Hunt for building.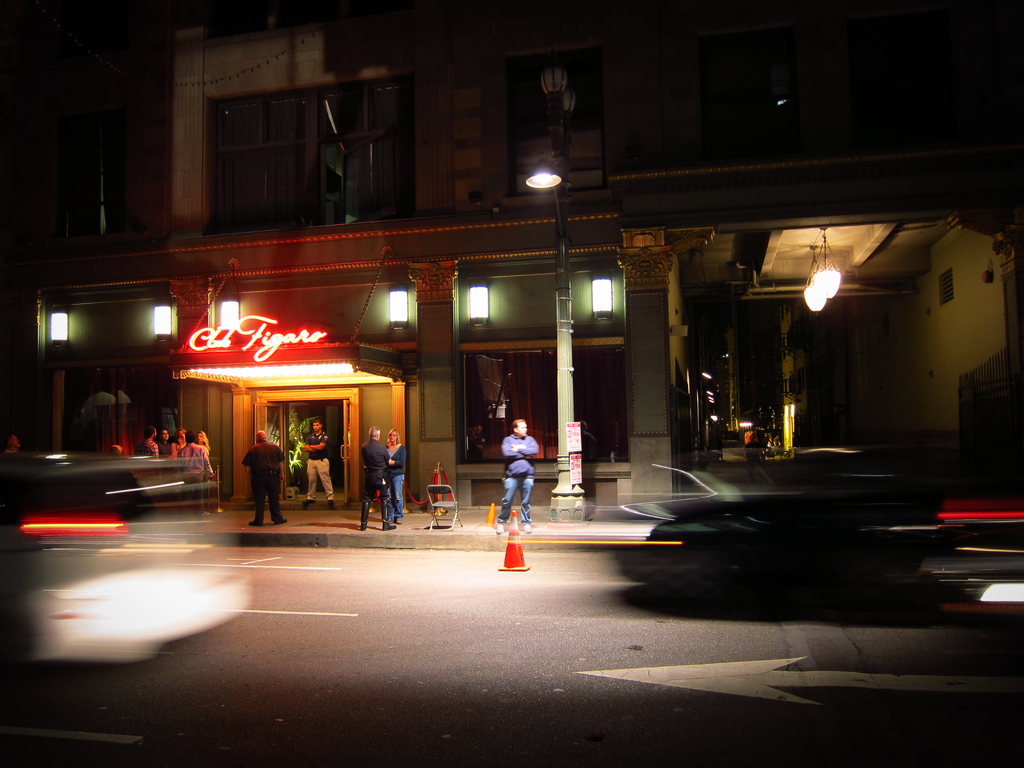
Hunted down at 0:0:1023:524.
